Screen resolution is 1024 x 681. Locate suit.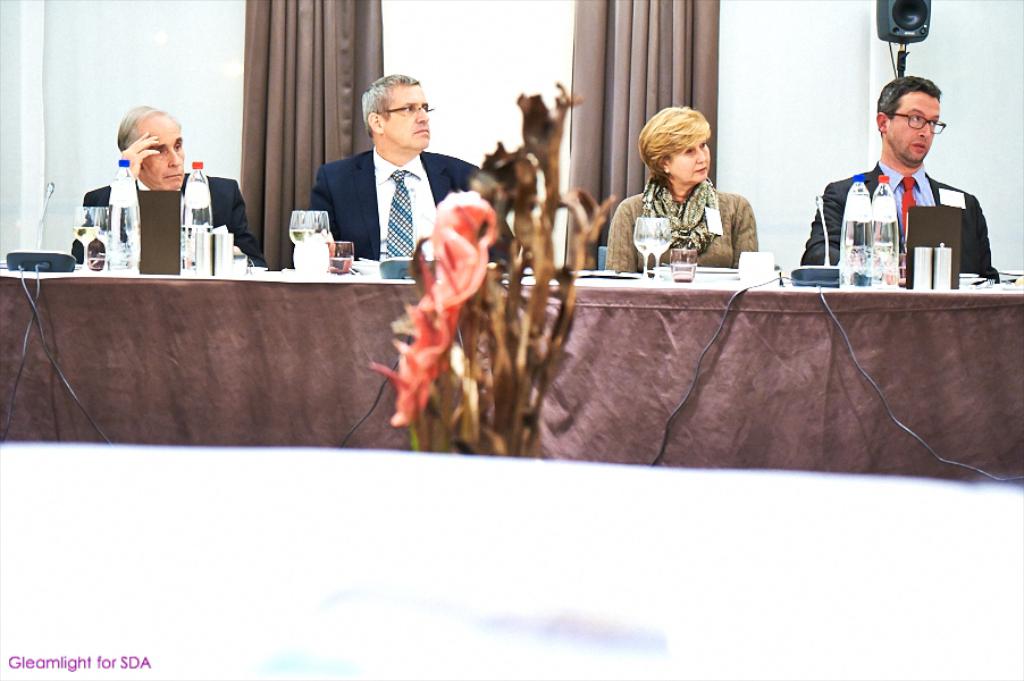
(64,175,268,269).
